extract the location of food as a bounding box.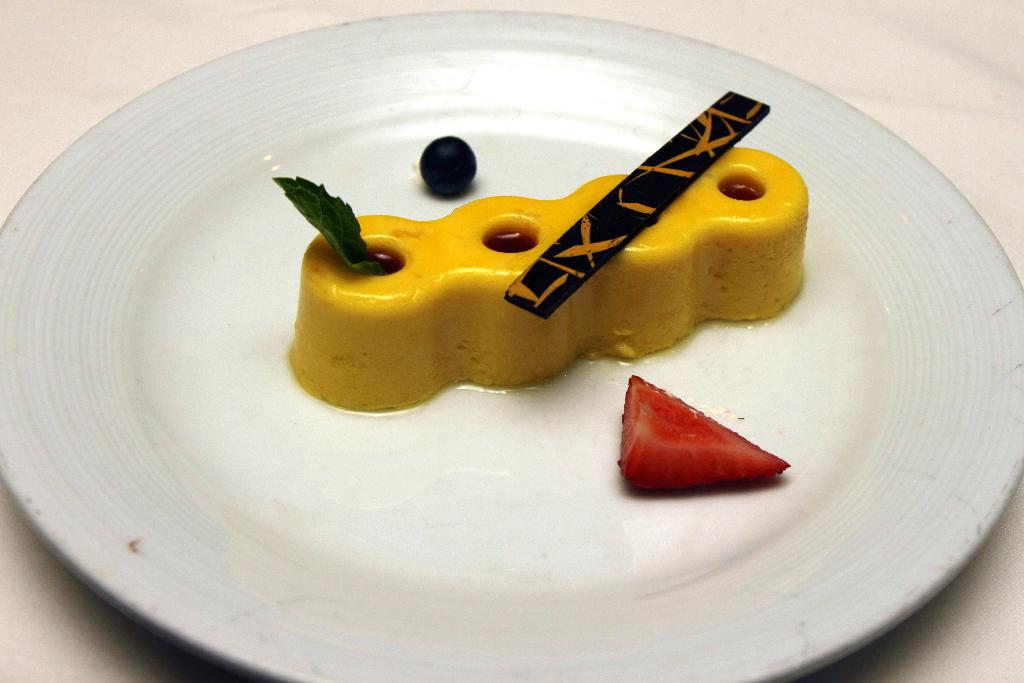
Rect(609, 378, 790, 496).
